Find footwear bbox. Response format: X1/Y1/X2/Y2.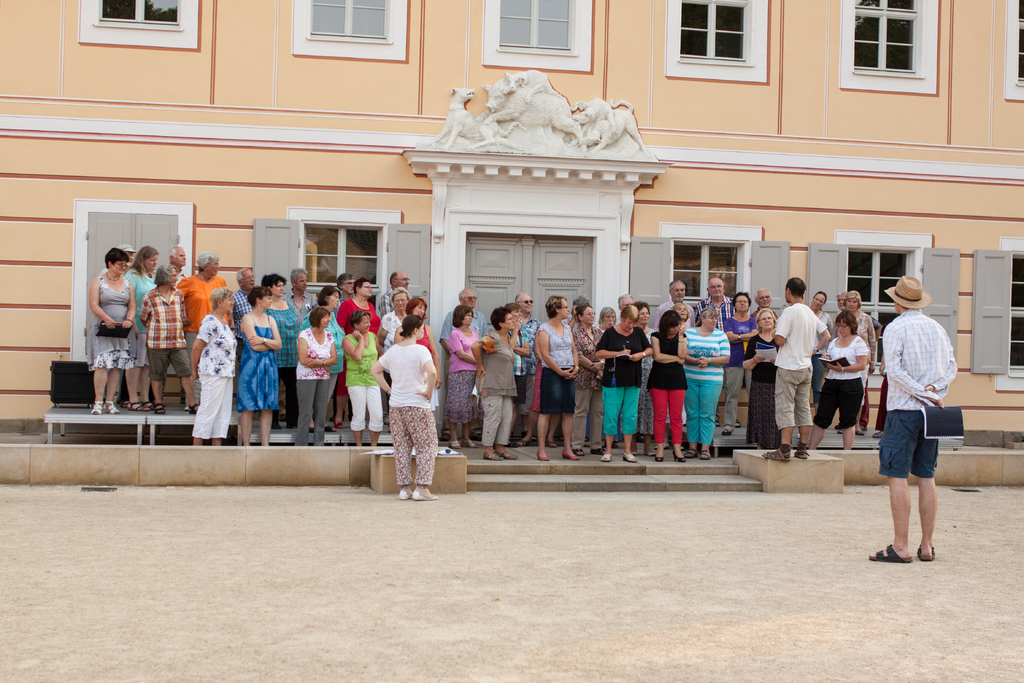
855/430/865/435.
